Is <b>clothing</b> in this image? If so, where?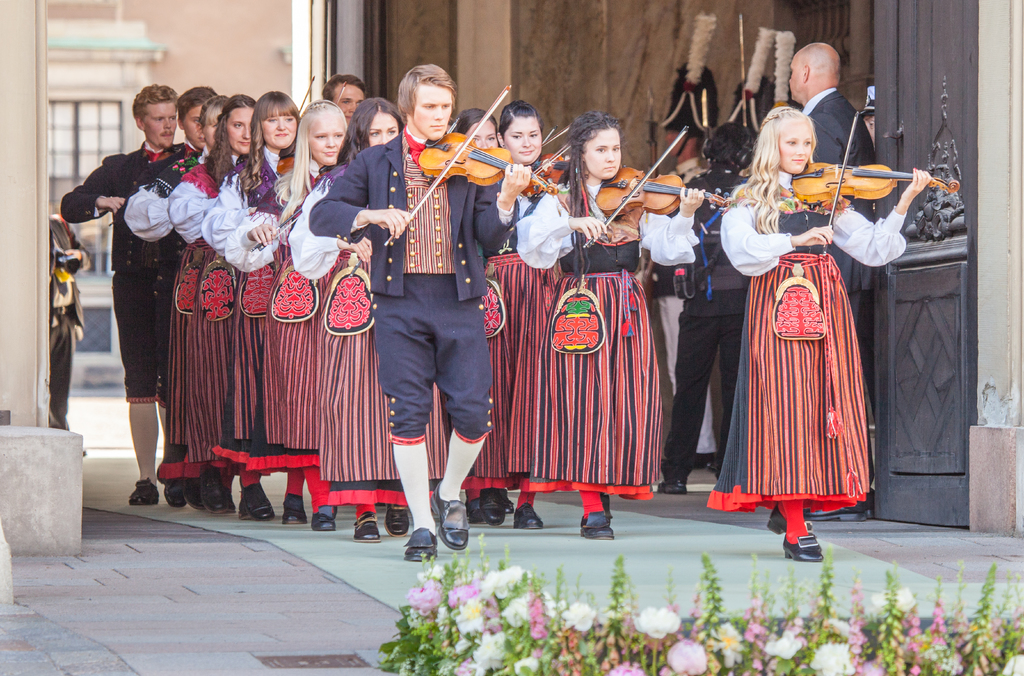
Yes, at 138,145,201,395.
